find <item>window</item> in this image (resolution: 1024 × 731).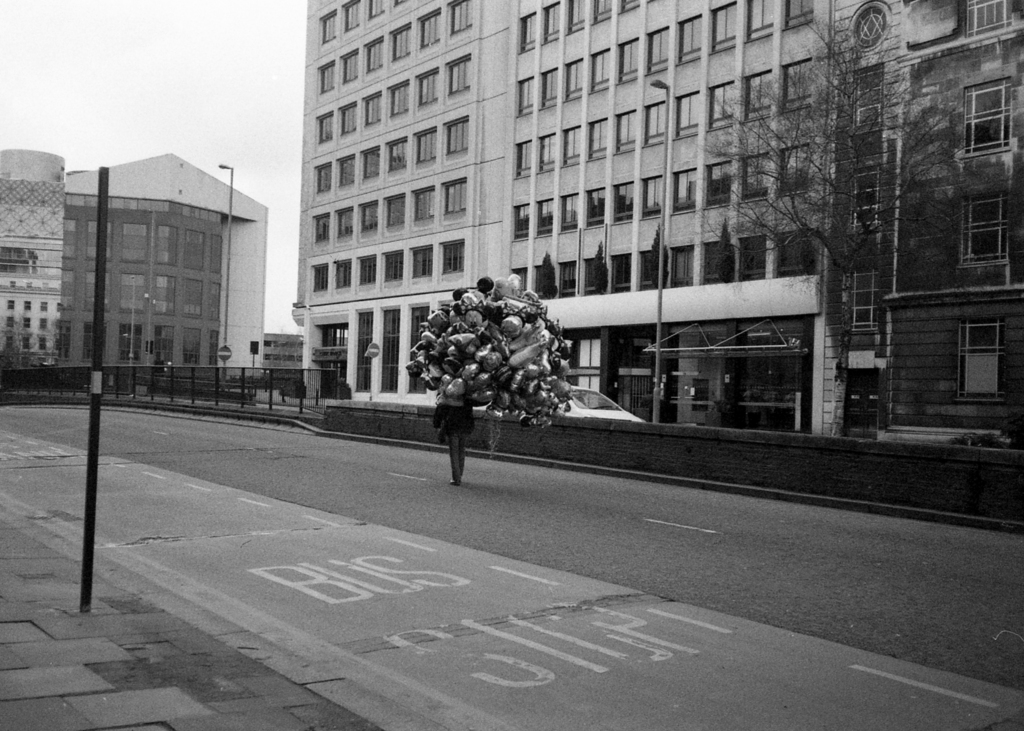
538/196/557/236.
